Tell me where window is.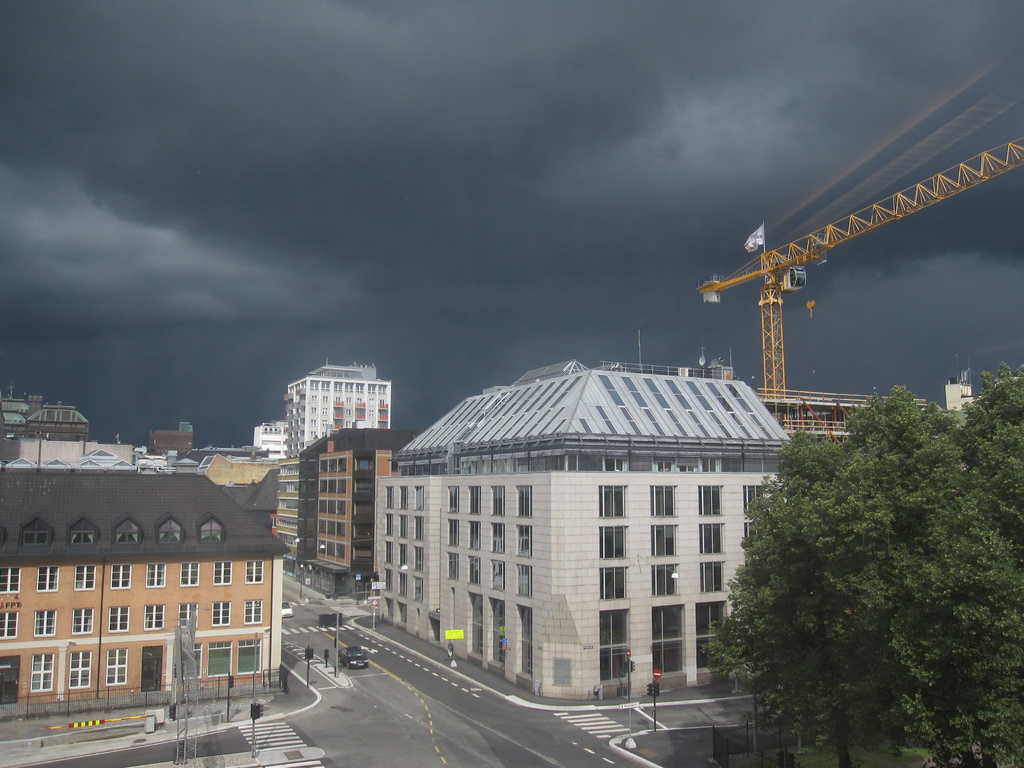
window is at {"left": 35, "top": 609, "right": 56, "bottom": 638}.
